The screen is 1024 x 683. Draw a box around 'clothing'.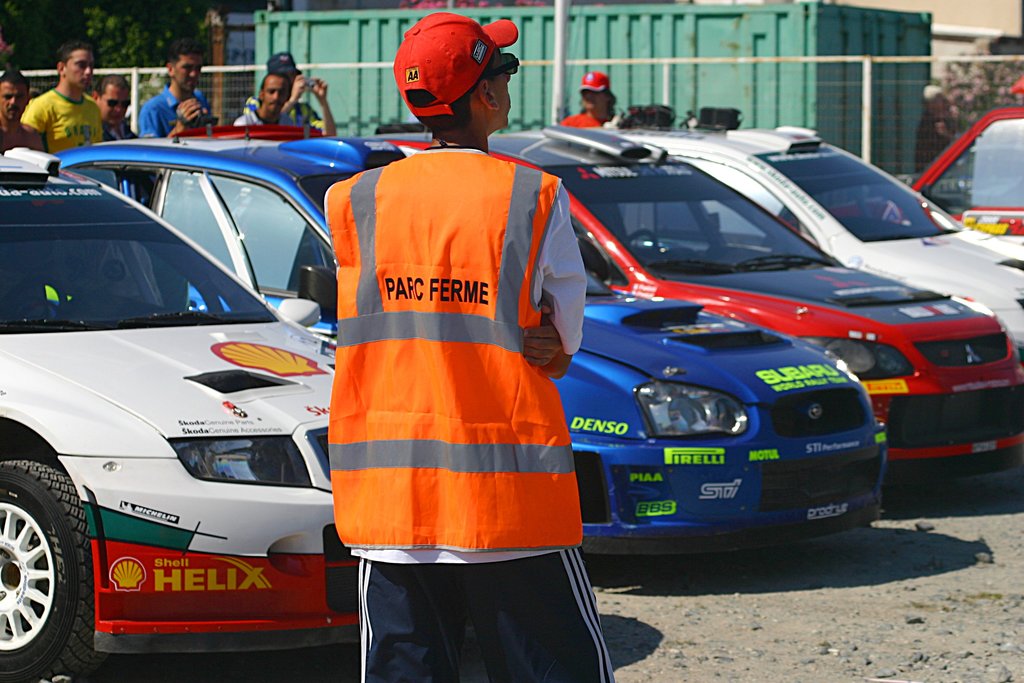
<region>323, 120, 582, 616</region>.
